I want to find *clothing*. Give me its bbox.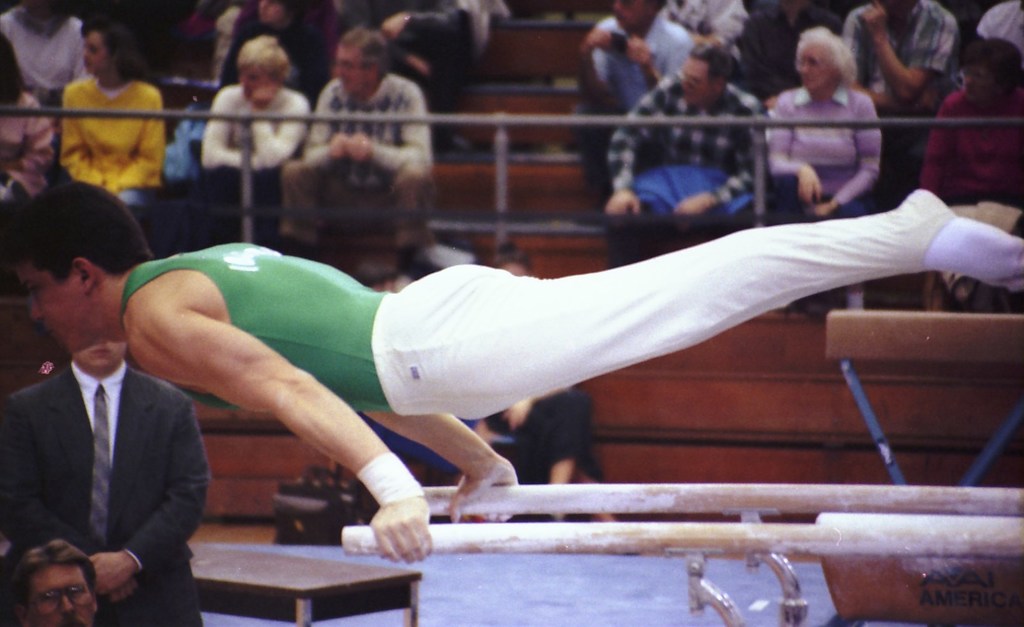
{"left": 627, "top": 99, "right": 767, "bottom": 191}.
